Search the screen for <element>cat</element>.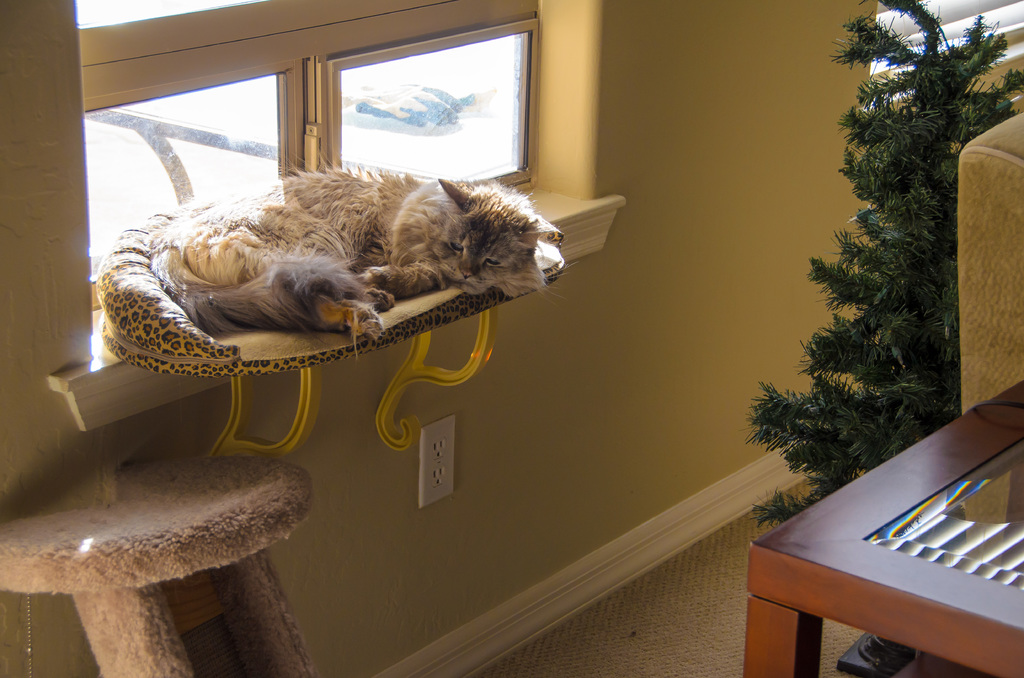
Found at crop(147, 149, 568, 343).
